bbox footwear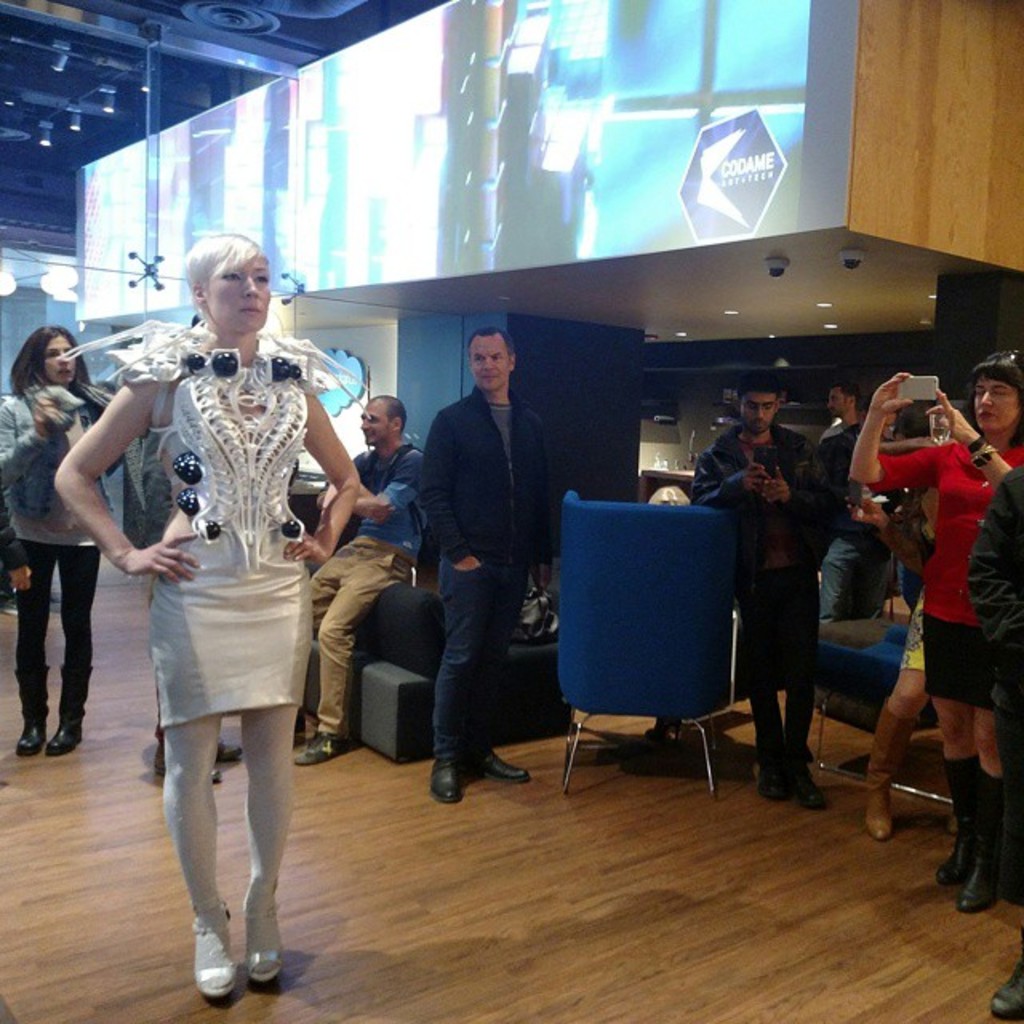
bbox=(242, 888, 285, 982)
